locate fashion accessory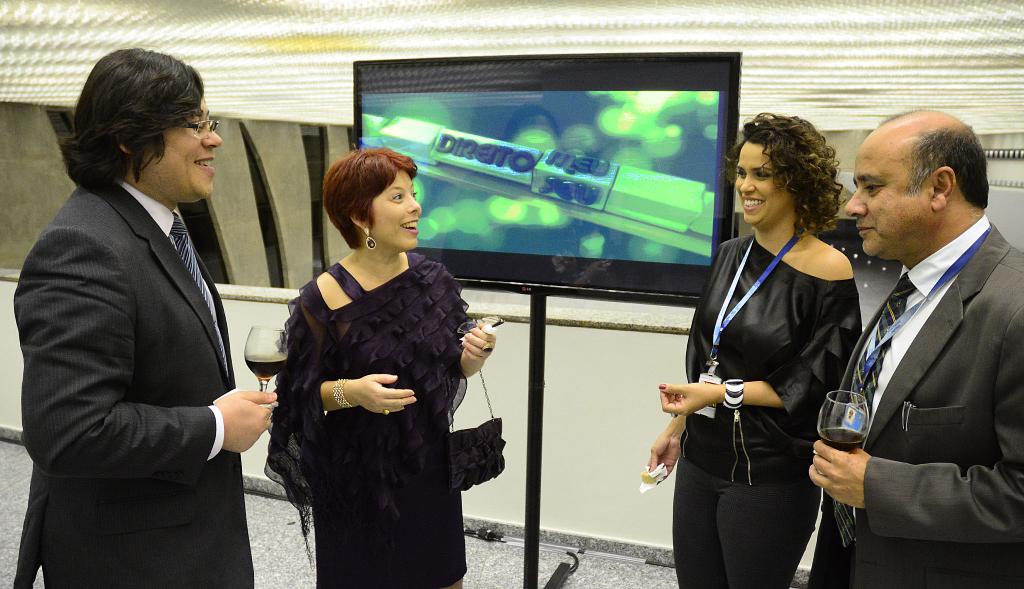
[left=399, top=396, right=408, bottom=409]
